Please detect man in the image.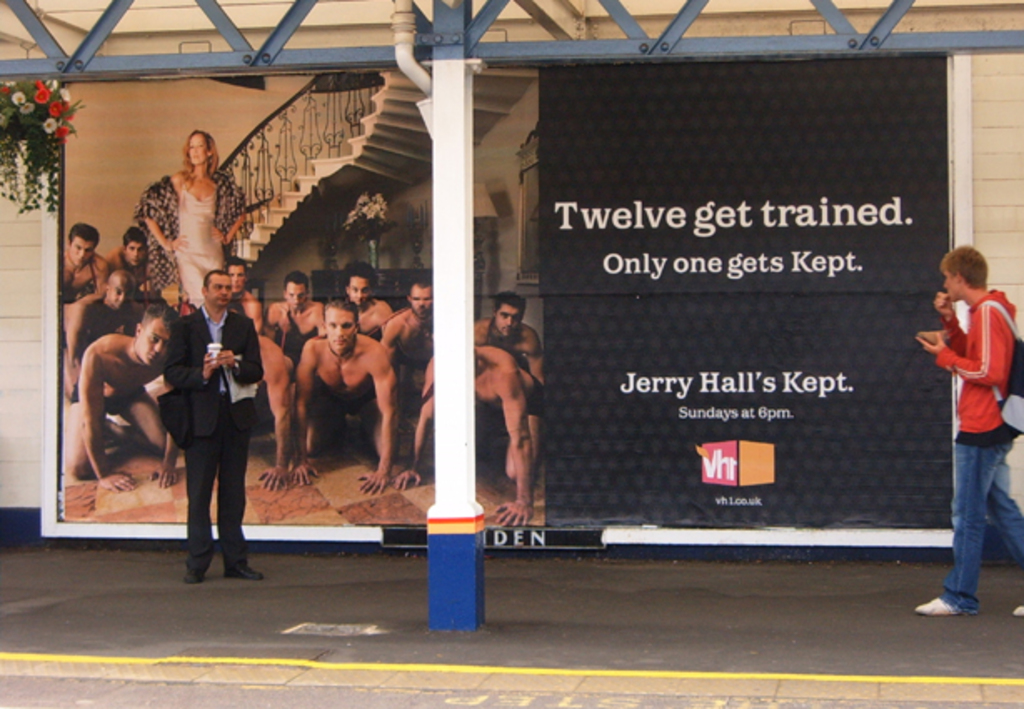
box=[374, 277, 440, 400].
